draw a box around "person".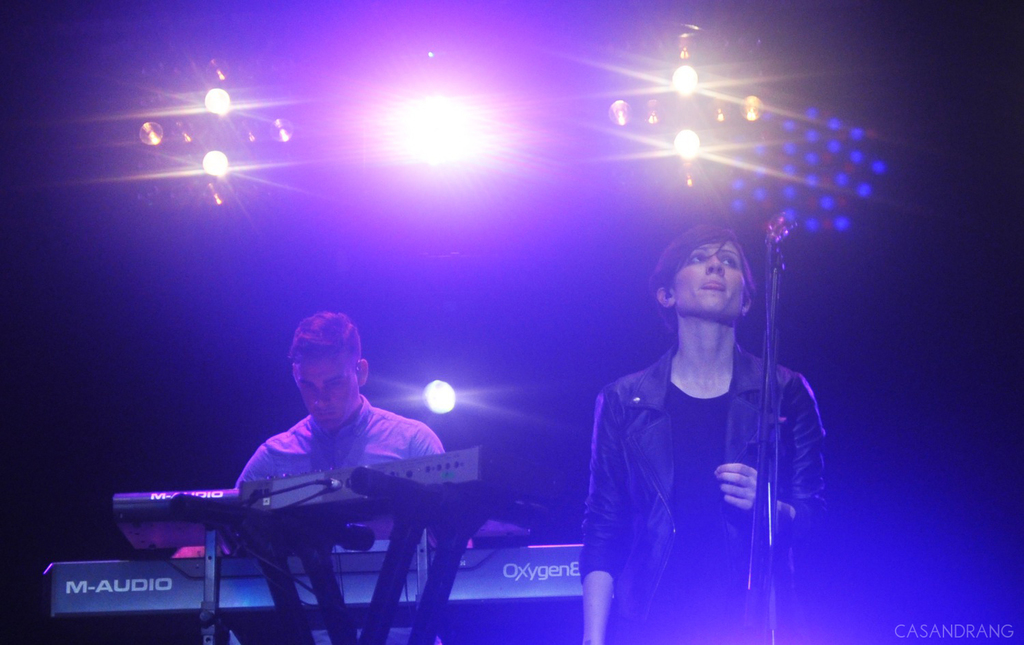
[170, 308, 470, 644].
